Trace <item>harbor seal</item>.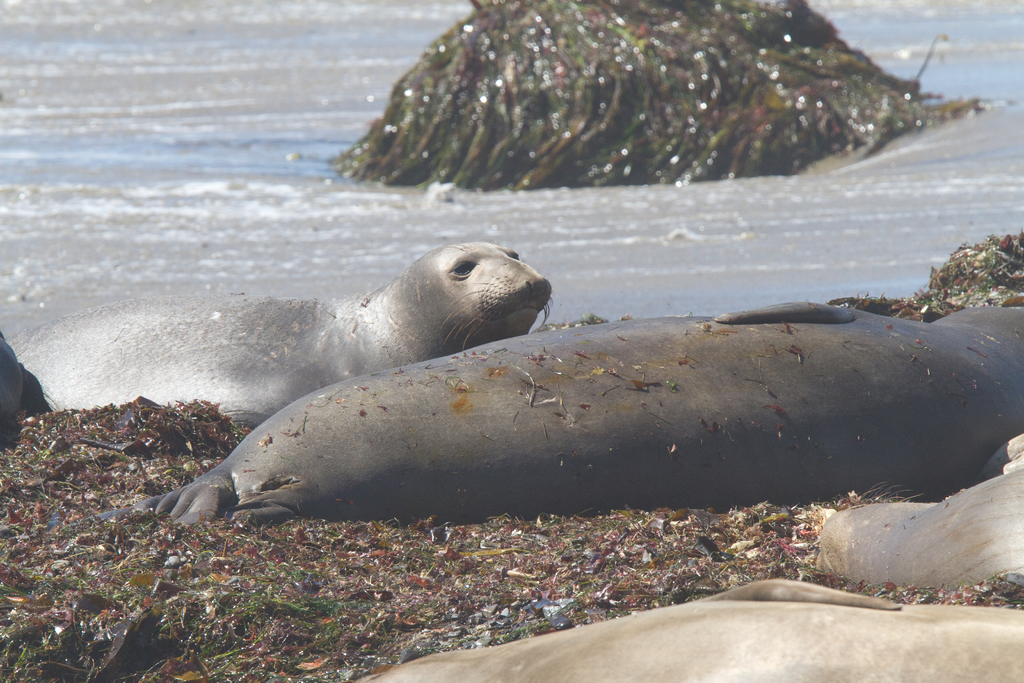
Traced to (351, 579, 1023, 682).
